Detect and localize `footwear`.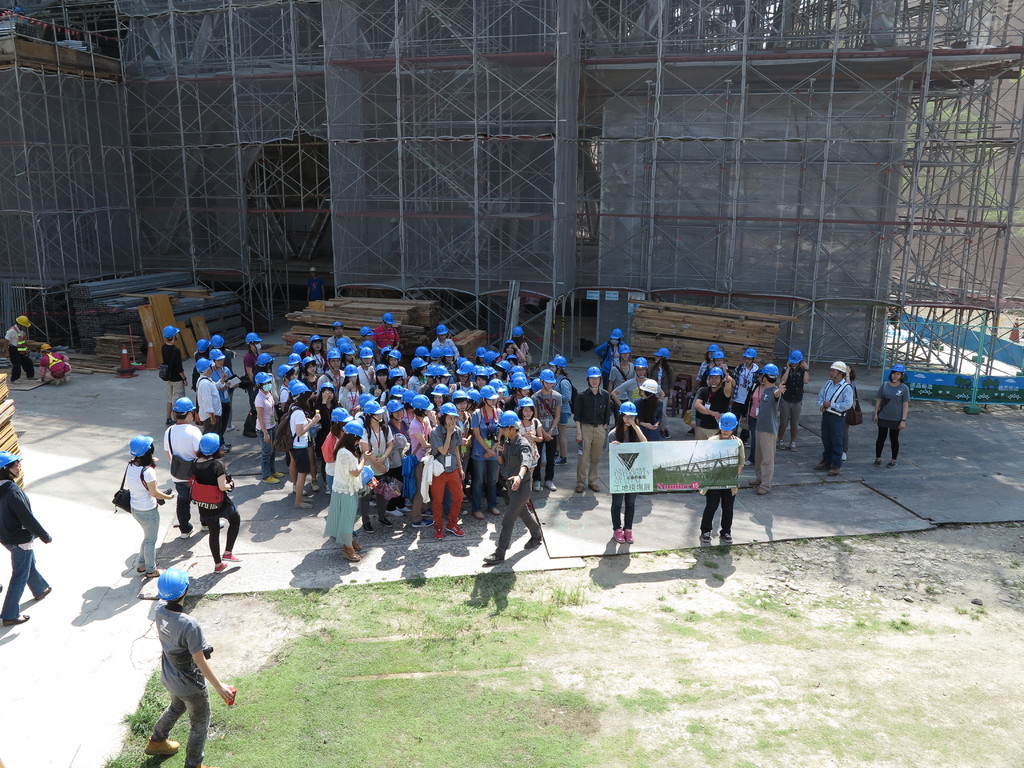
Localized at left=718, top=524, right=742, bottom=545.
